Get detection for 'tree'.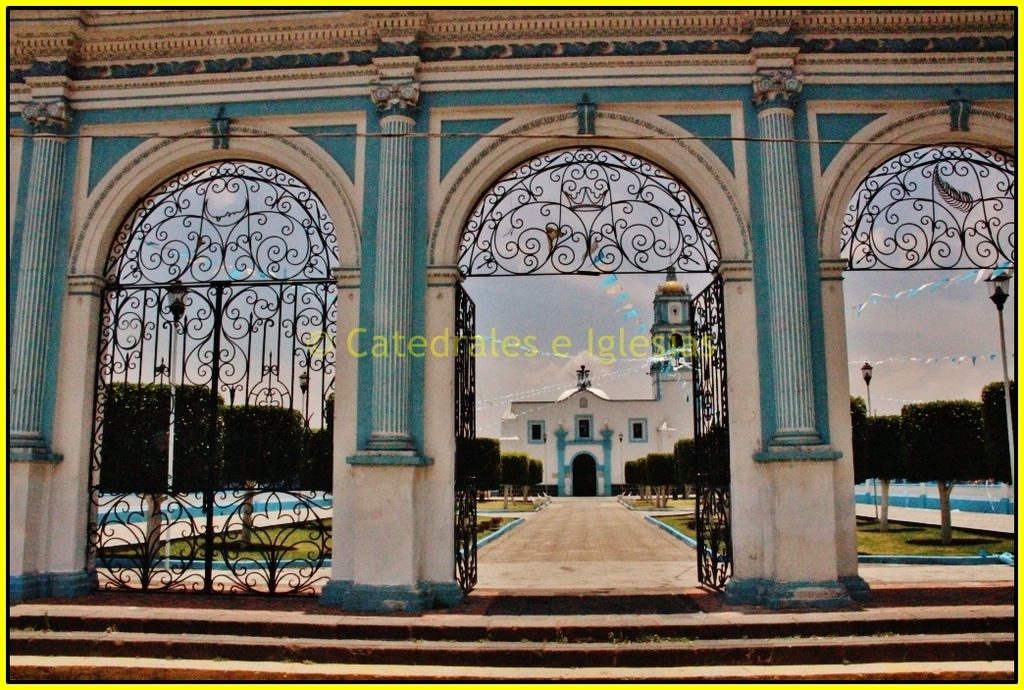
Detection: <region>964, 371, 1018, 497</region>.
